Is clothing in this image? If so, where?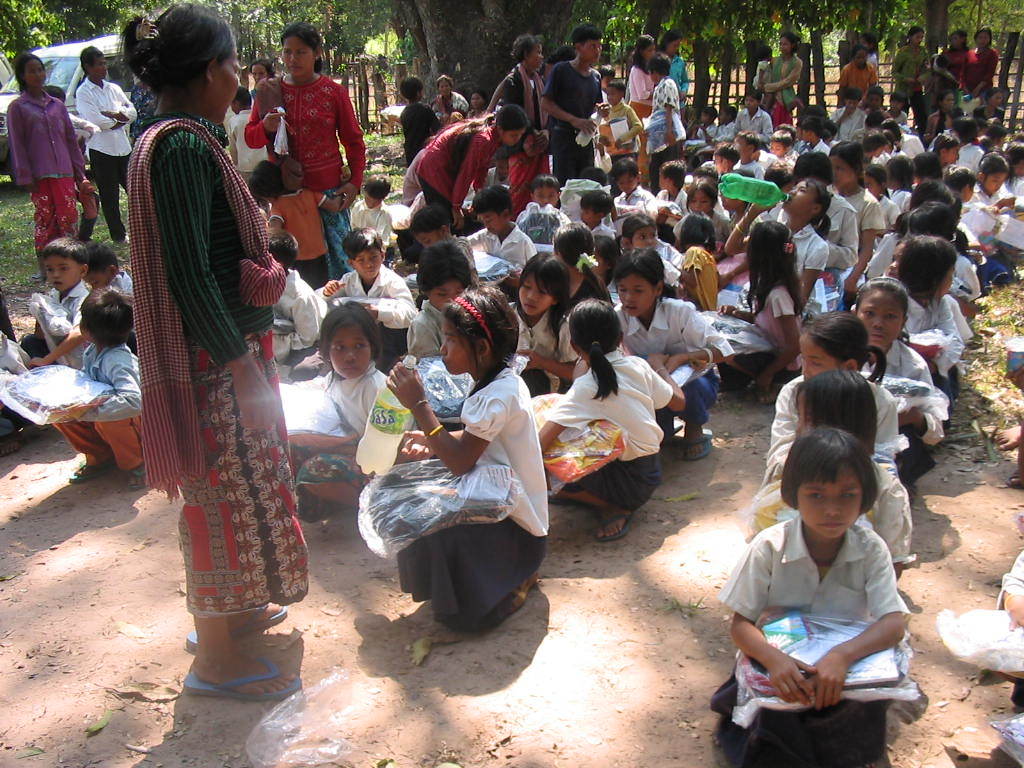
Yes, at [x1=897, y1=128, x2=925, y2=152].
